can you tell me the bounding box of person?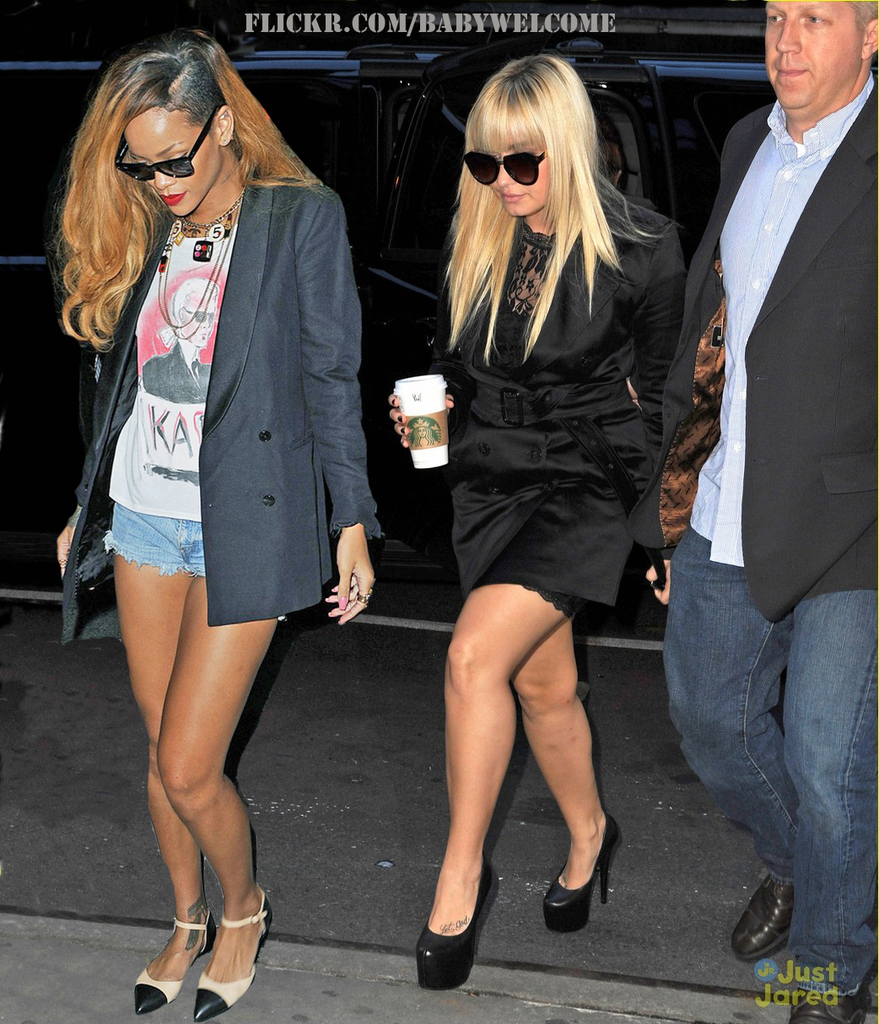
select_region(391, 56, 687, 991).
